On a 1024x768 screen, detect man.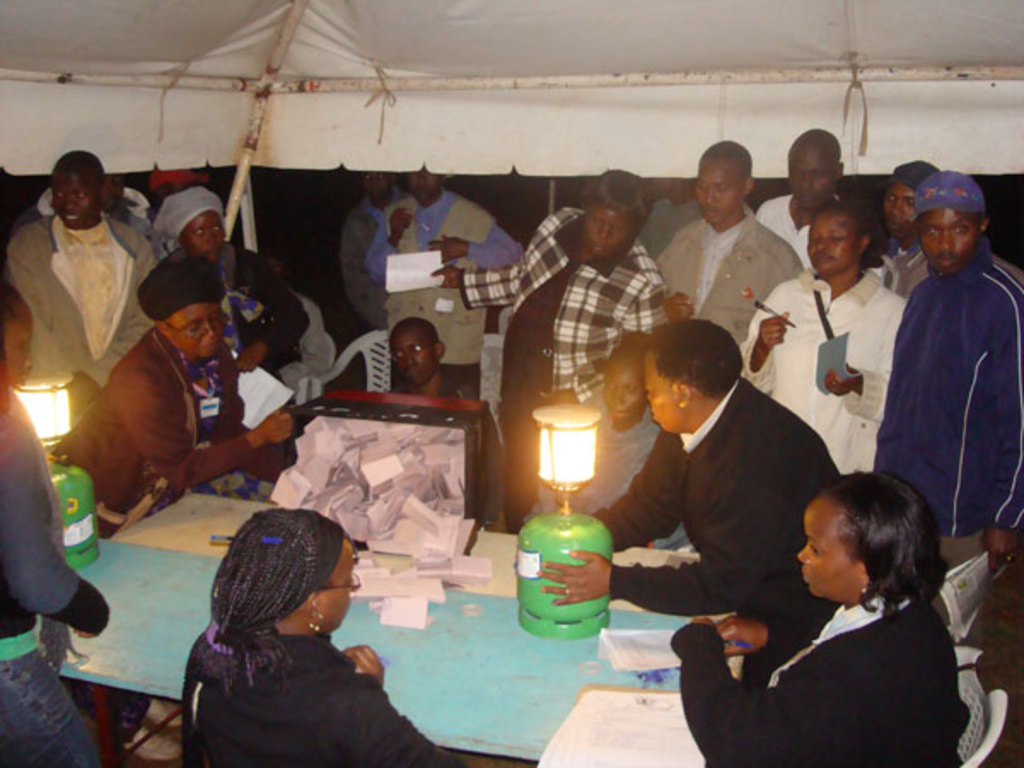
locate(741, 213, 915, 485).
